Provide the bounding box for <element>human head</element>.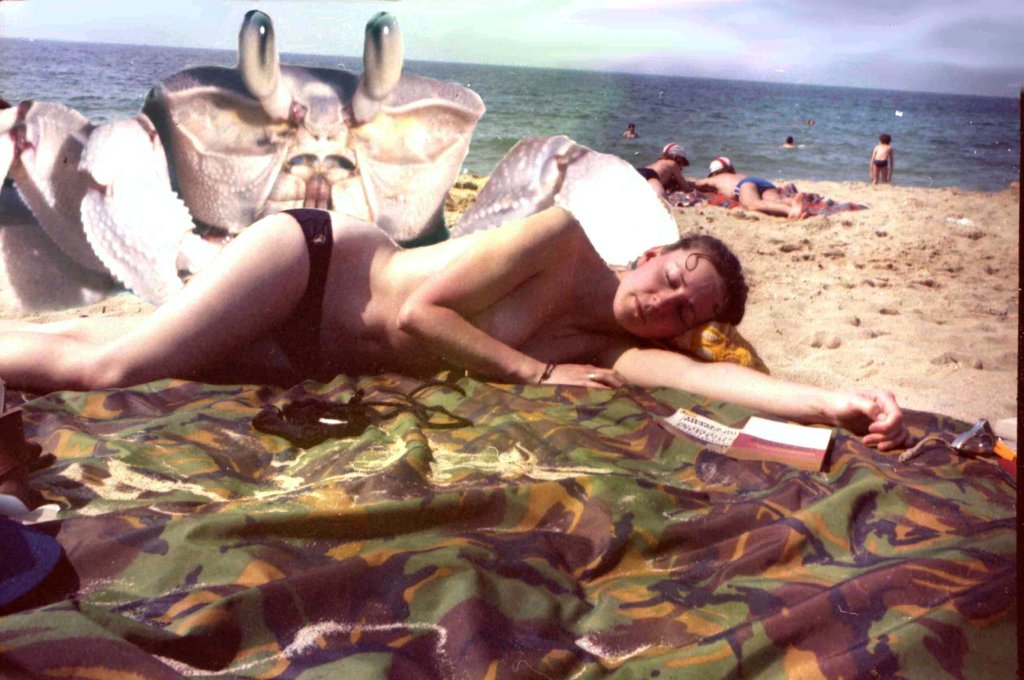
614/231/746/339.
